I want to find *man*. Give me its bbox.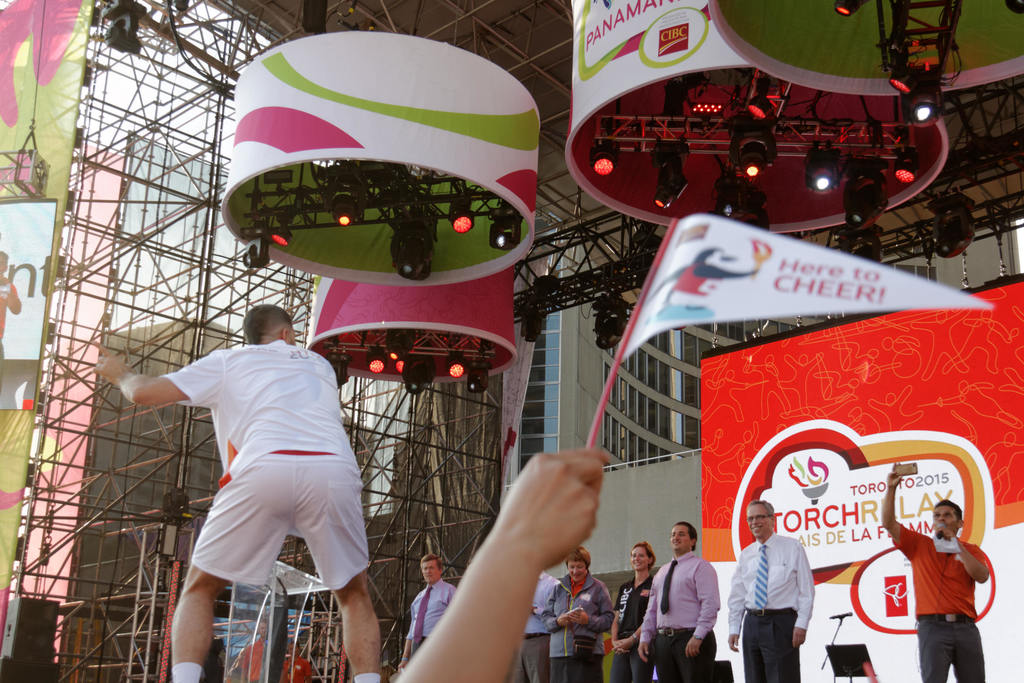
{"left": 634, "top": 520, "right": 706, "bottom": 682}.
